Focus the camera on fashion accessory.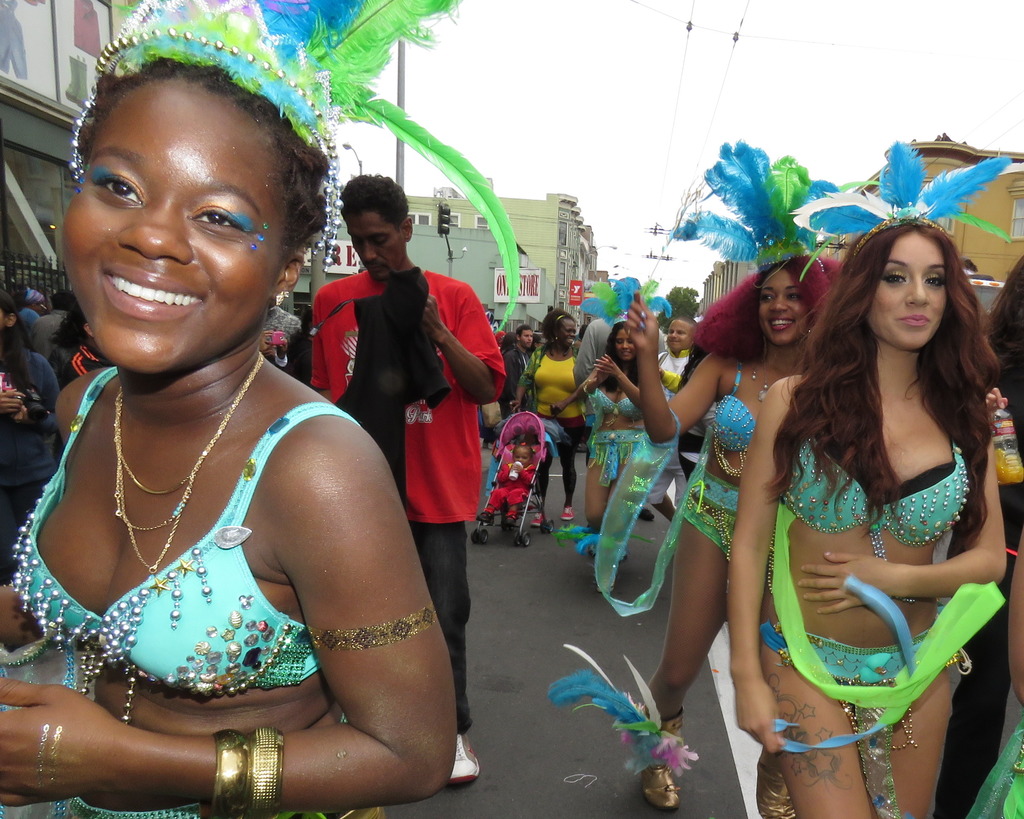
Focus region: x1=274, y1=288, x2=290, y2=309.
